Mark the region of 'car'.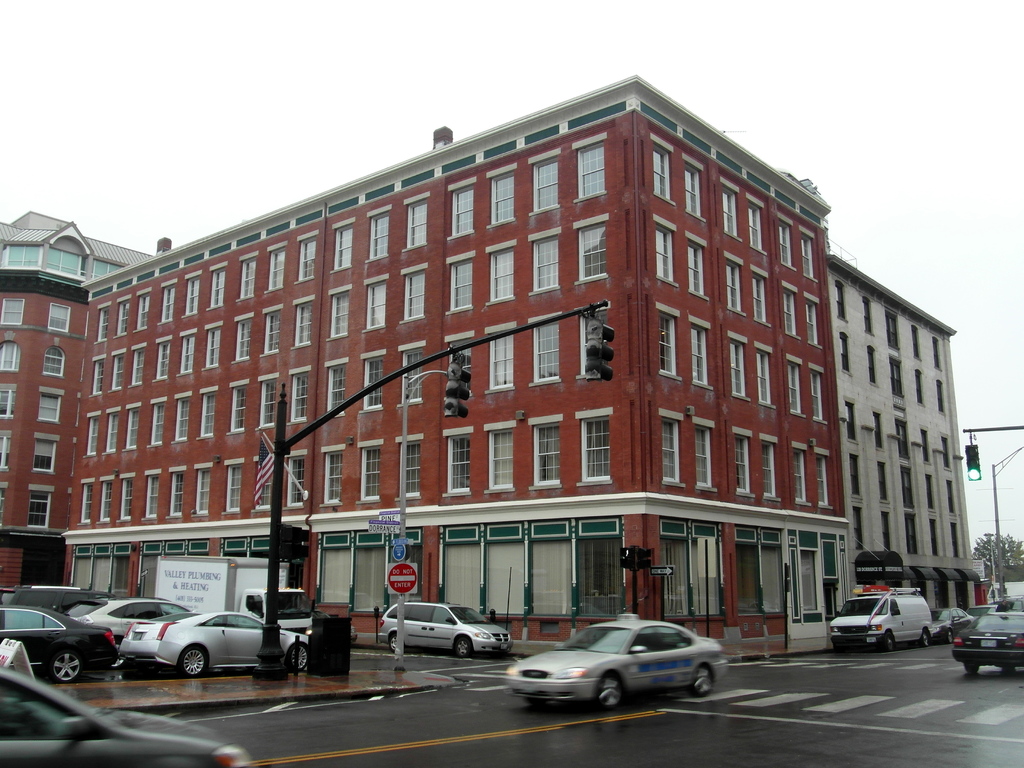
Region: 76:597:193:639.
